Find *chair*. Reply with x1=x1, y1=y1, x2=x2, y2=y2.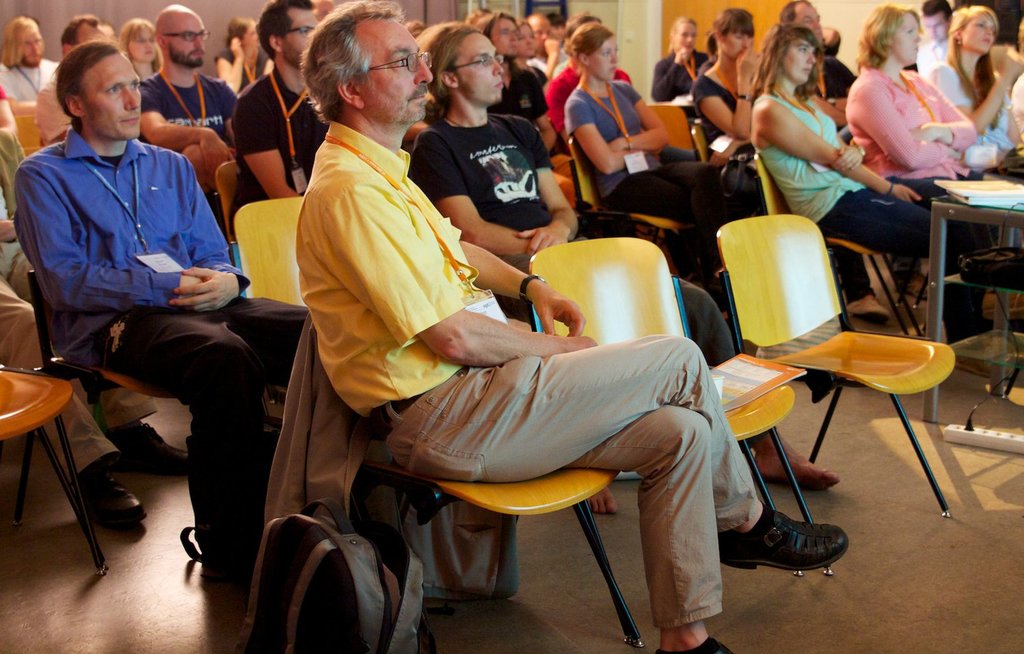
x1=30, y1=272, x2=203, y2=556.
